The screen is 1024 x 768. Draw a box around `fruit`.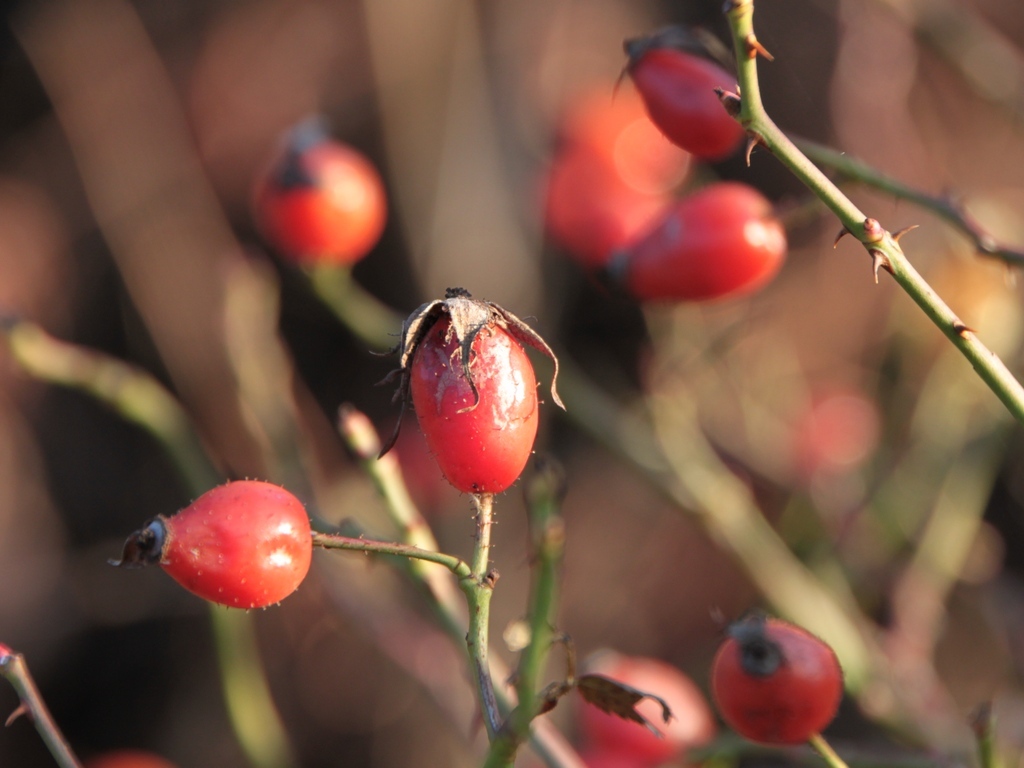
box(126, 474, 315, 615).
